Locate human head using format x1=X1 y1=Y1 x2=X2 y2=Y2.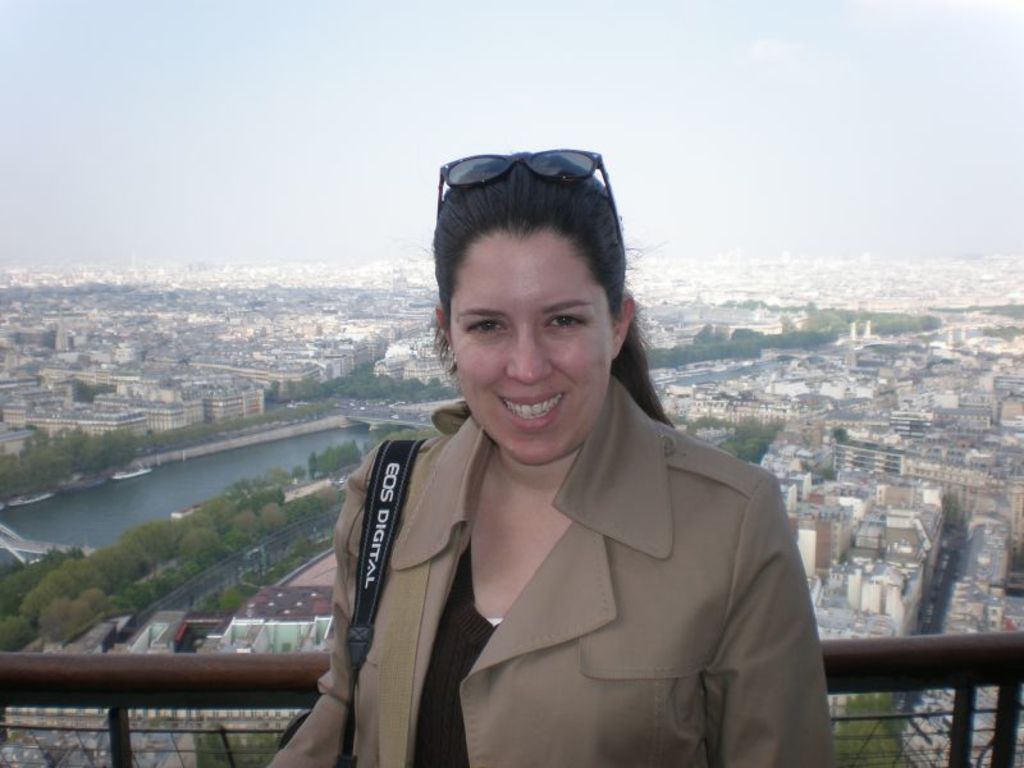
x1=428 y1=147 x2=644 y2=456.
